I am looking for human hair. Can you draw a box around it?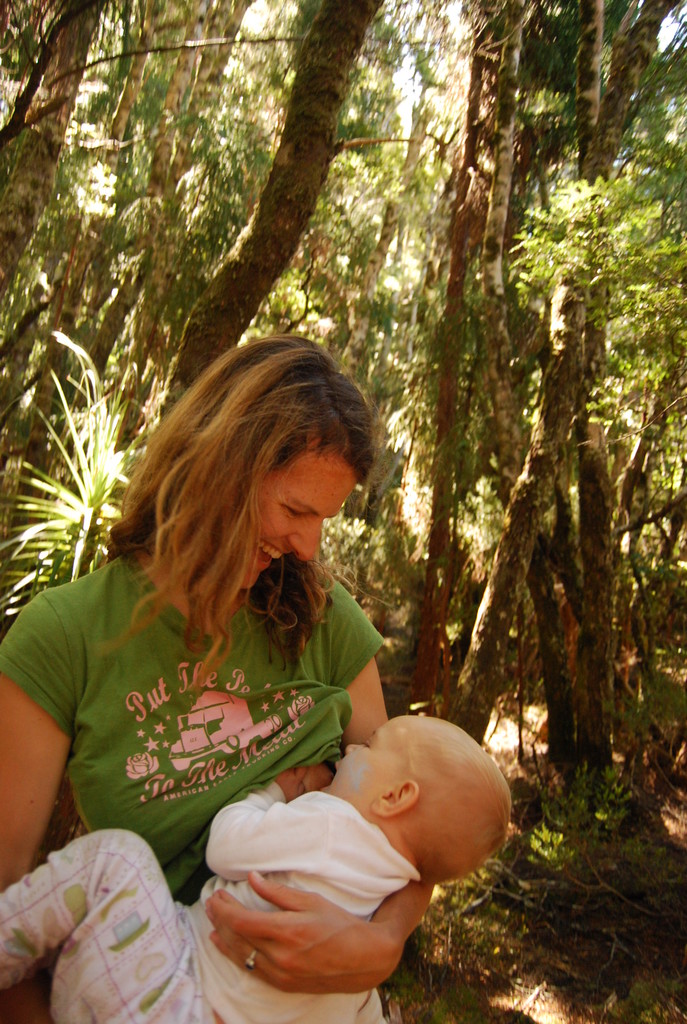
Sure, the bounding box is 77, 327, 368, 659.
